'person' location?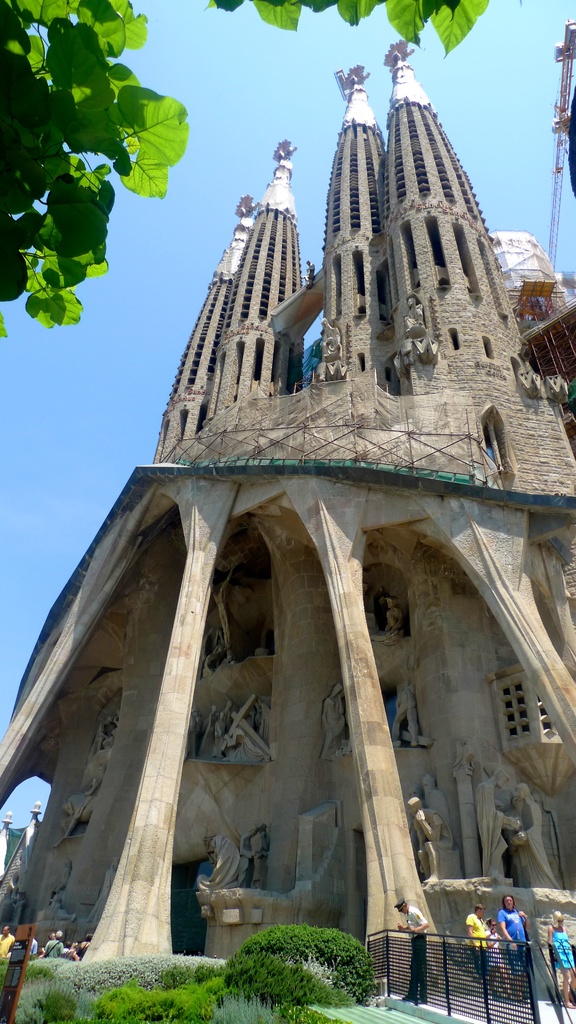
bbox(478, 769, 520, 881)
